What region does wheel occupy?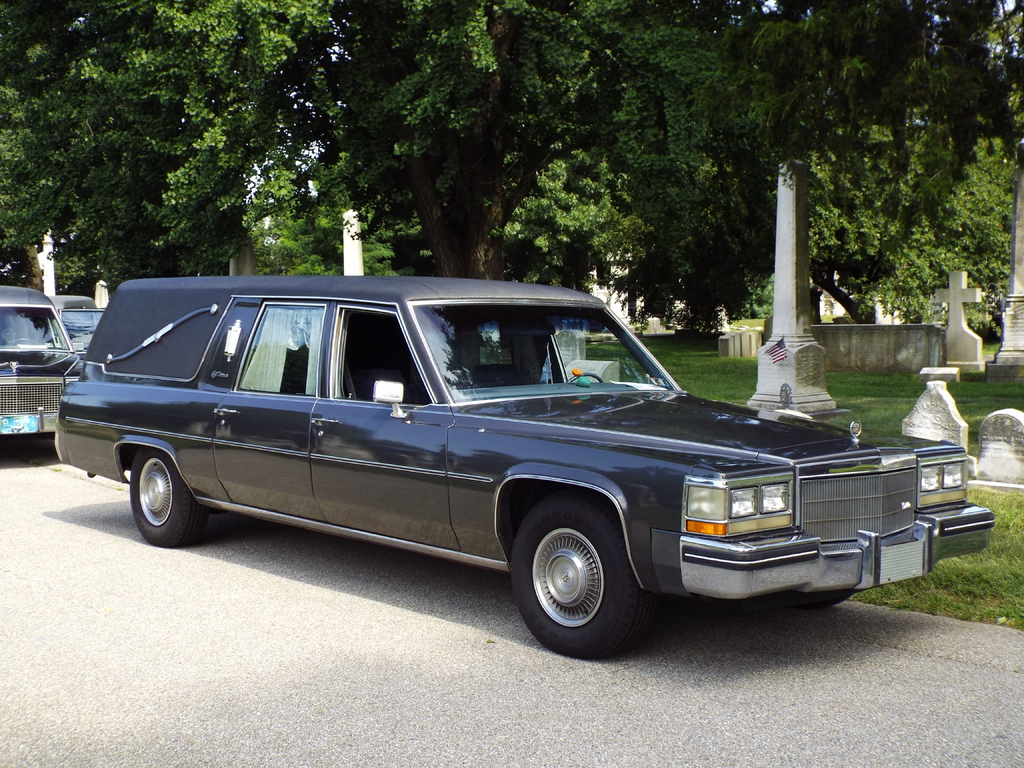
select_region(786, 589, 848, 609).
